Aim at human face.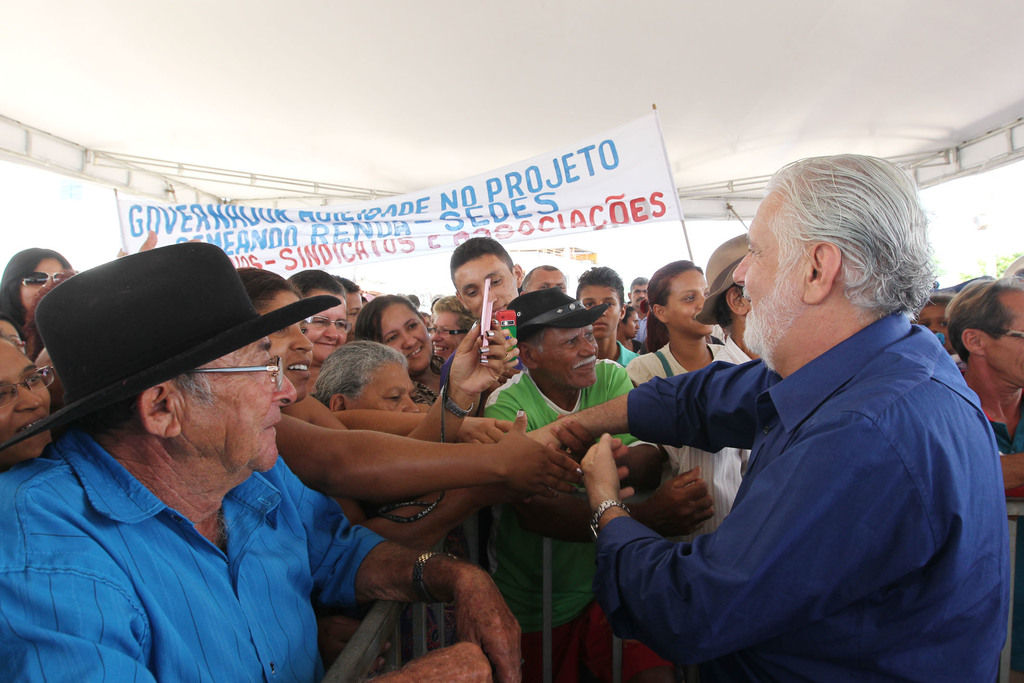
Aimed at BBox(984, 292, 1023, 393).
